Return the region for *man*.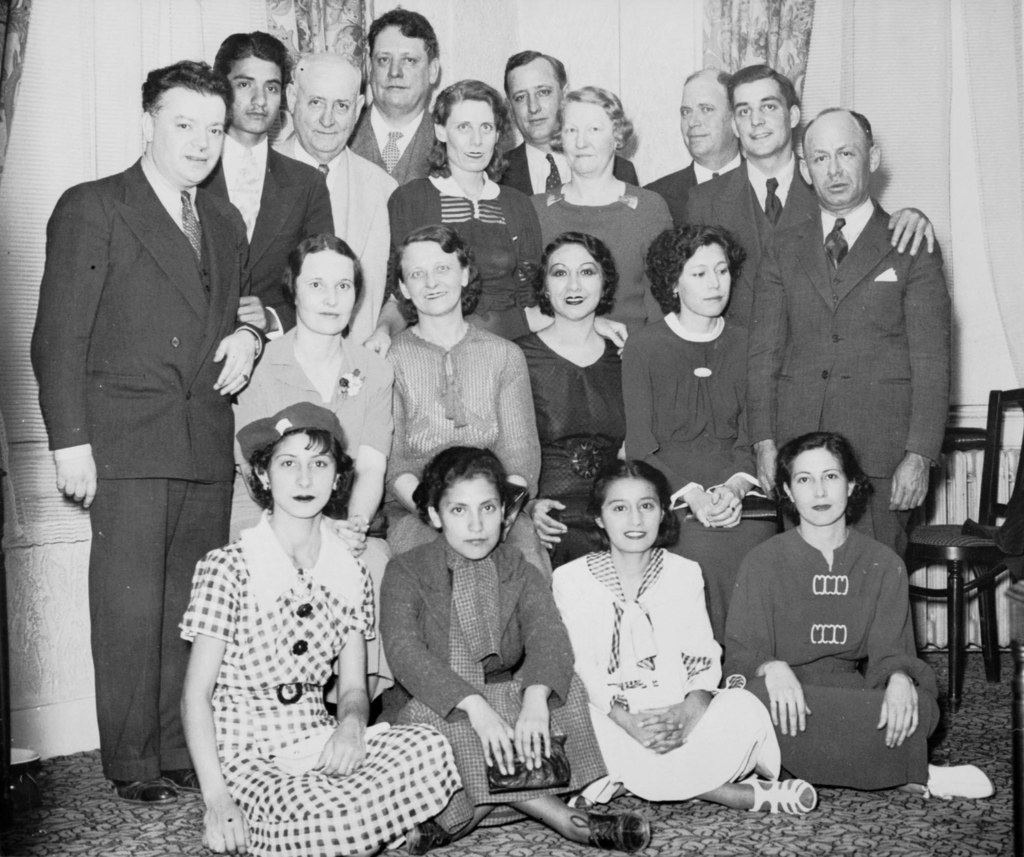
BBox(31, 36, 264, 807).
